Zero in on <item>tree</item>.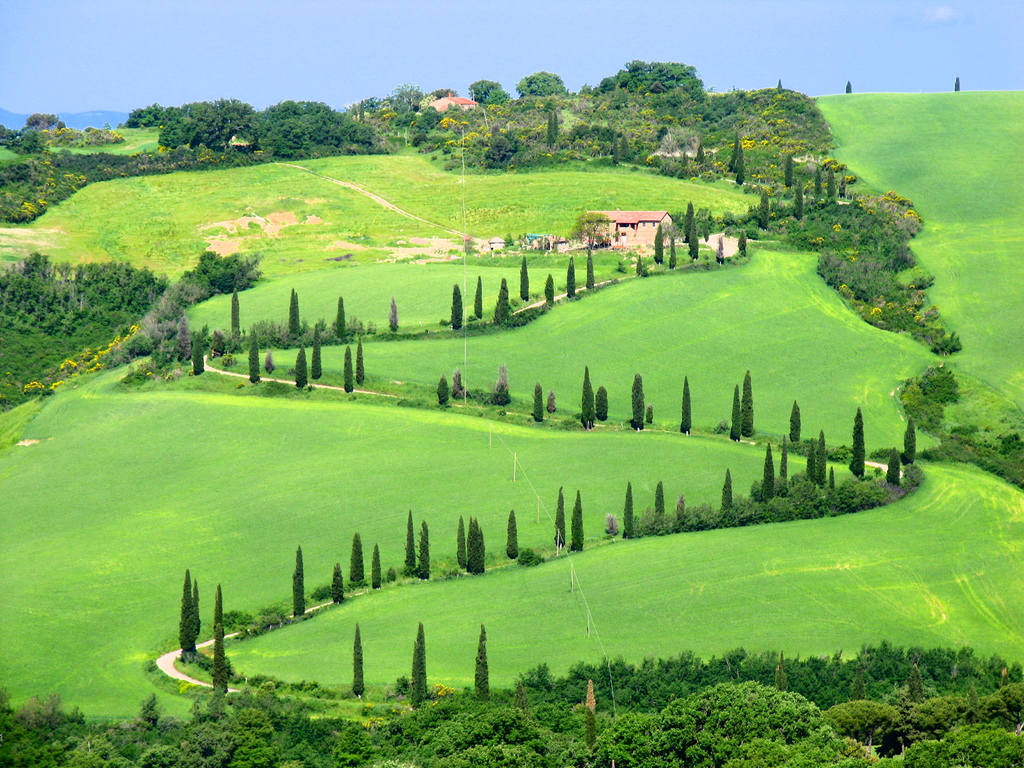
Zeroed in: select_region(787, 399, 801, 445).
